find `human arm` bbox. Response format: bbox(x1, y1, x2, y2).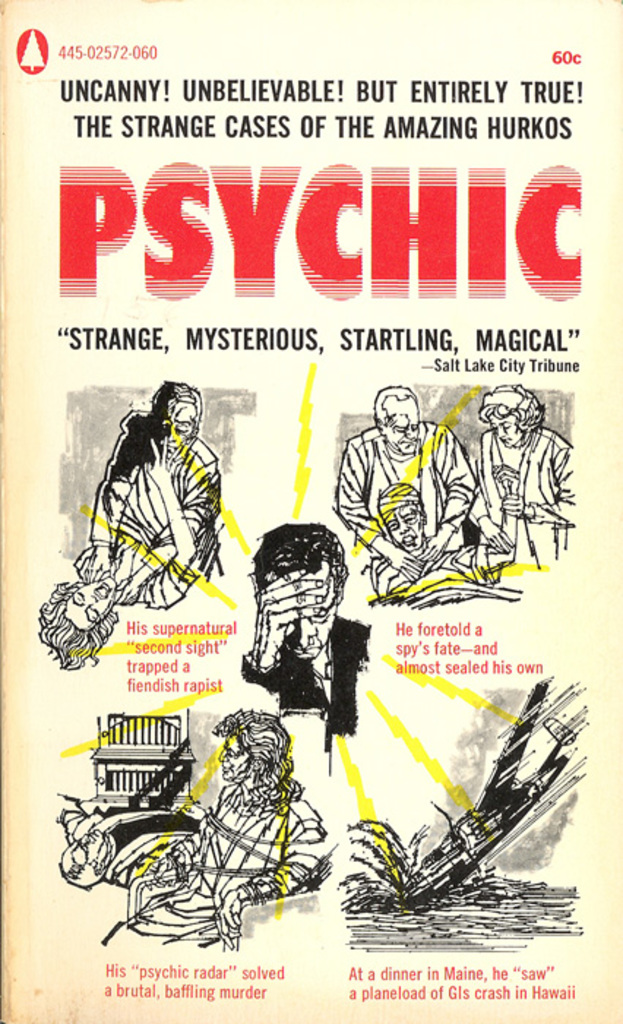
bbox(329, 439, 428, 584).
